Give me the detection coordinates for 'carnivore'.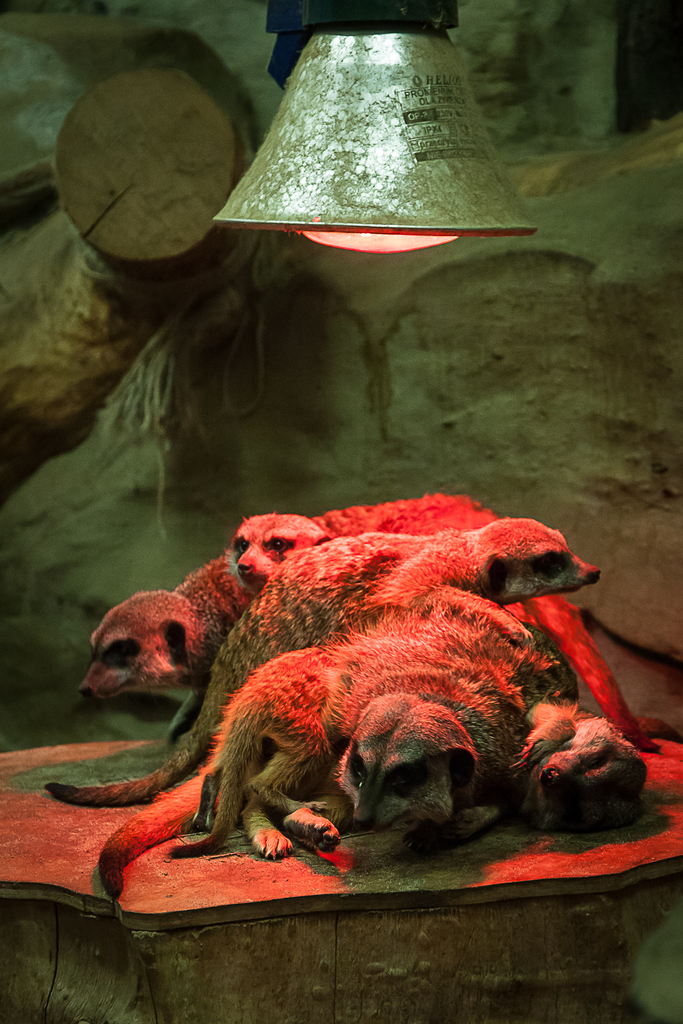
l=209, t=473, r=514, b=573.
